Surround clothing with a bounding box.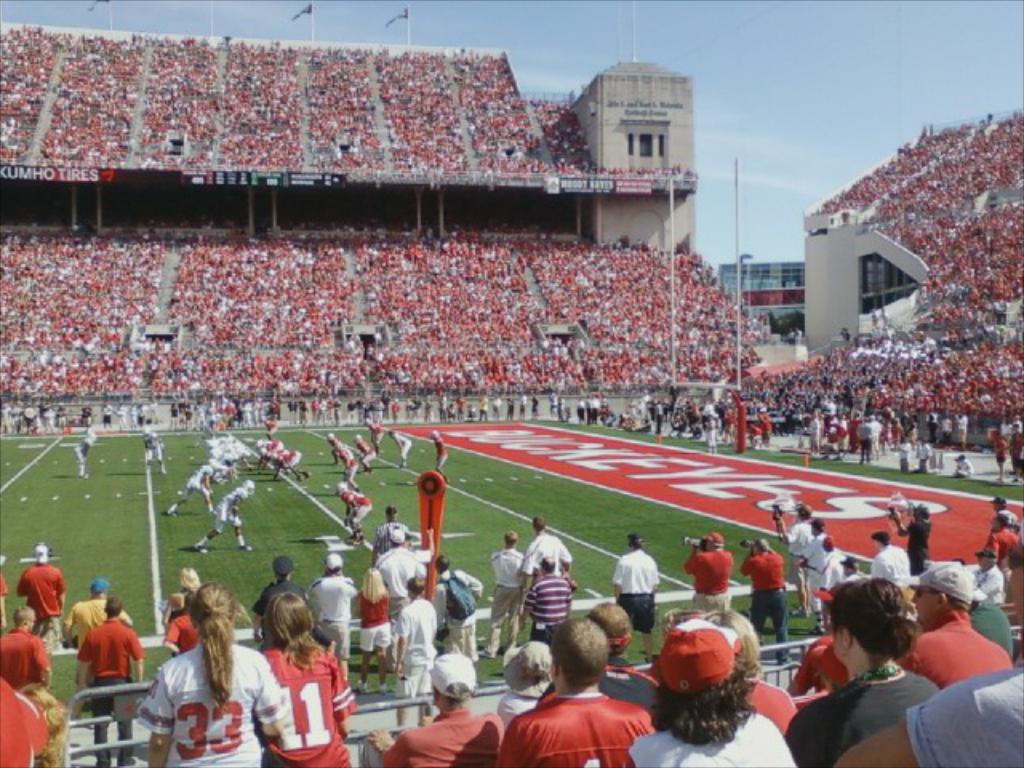
left=779, top=520, right=810, bottom=582.
